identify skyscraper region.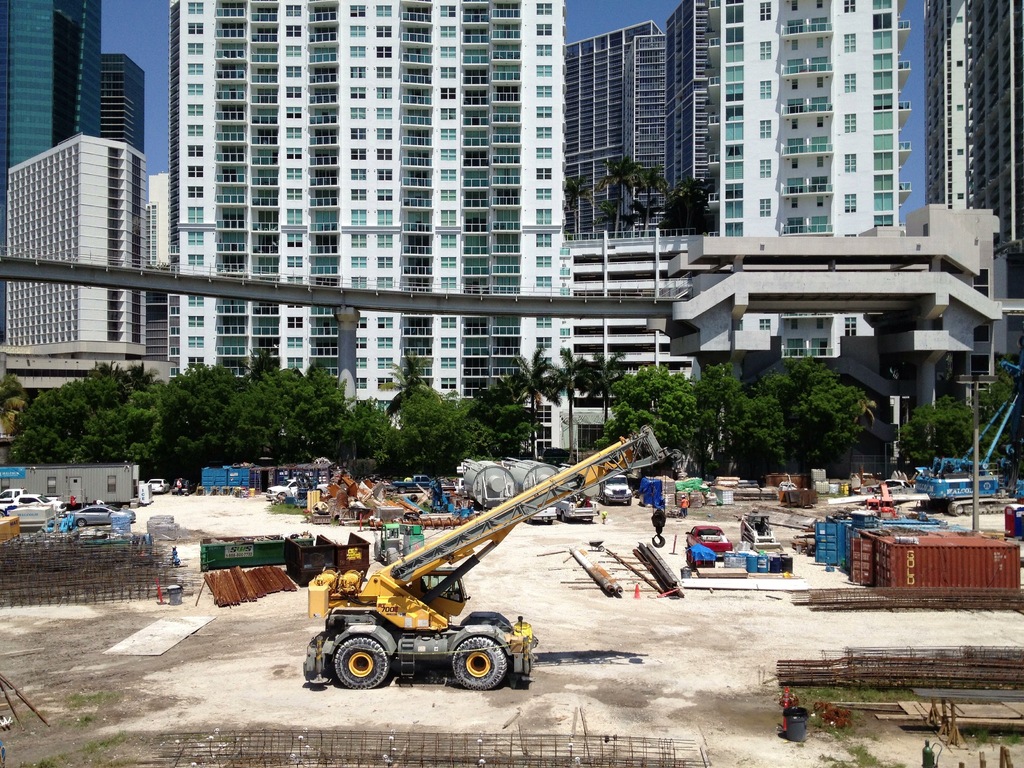
Region: x1=564, y1=19, x2=682, y2=239.
